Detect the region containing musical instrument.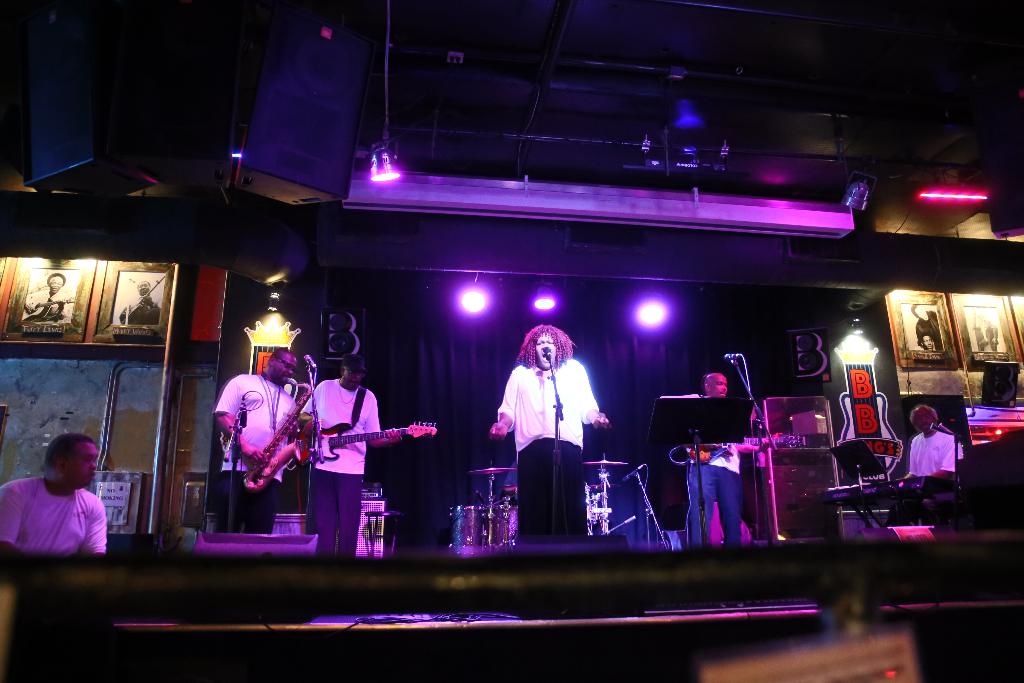
select_region(295, 418, 443, 472).
